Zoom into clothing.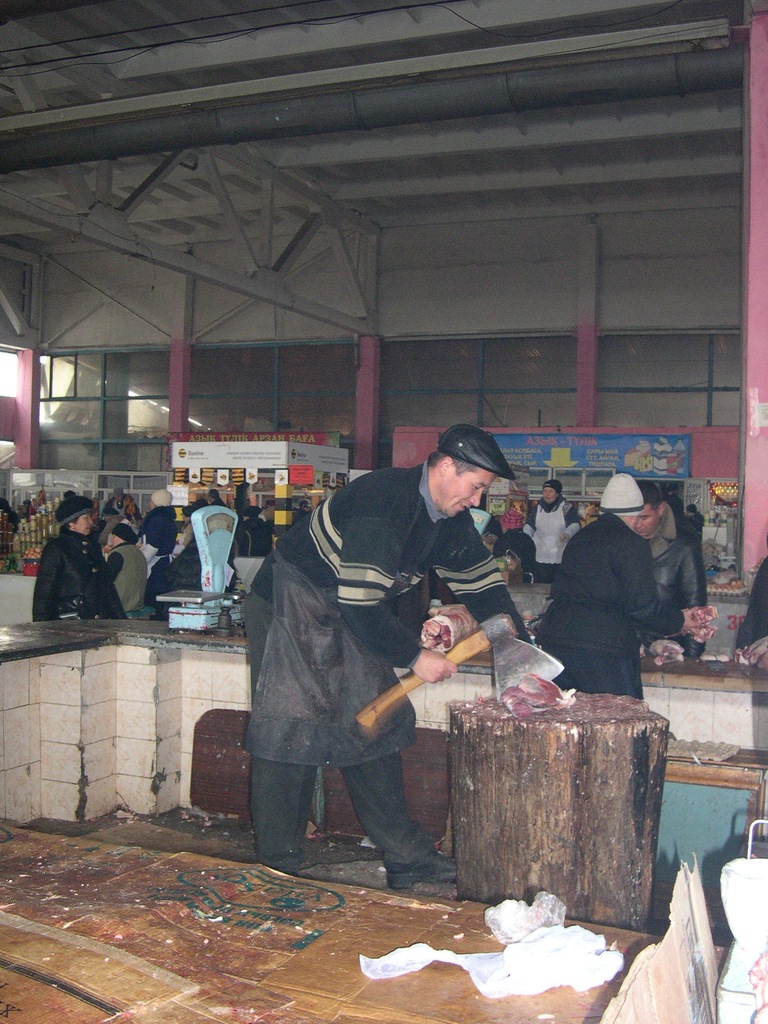
Zoom target: 641,524,702,648.
